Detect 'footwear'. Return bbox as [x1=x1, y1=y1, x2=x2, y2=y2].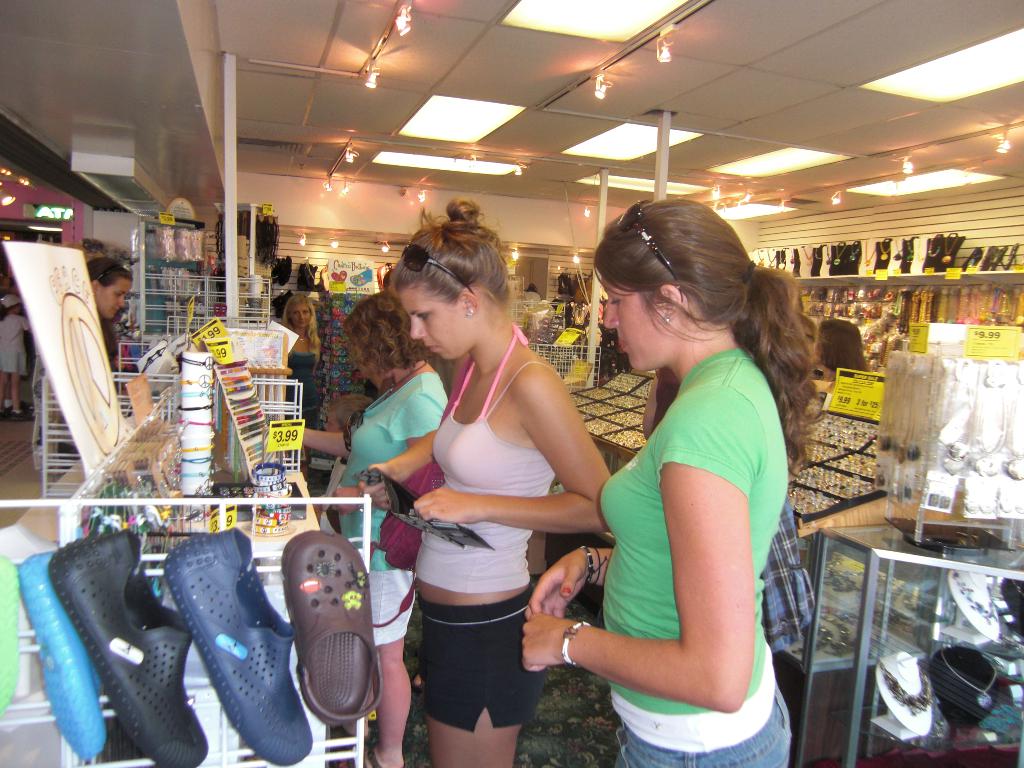
[x1=0, y1=554, x2=20, y2=716].
